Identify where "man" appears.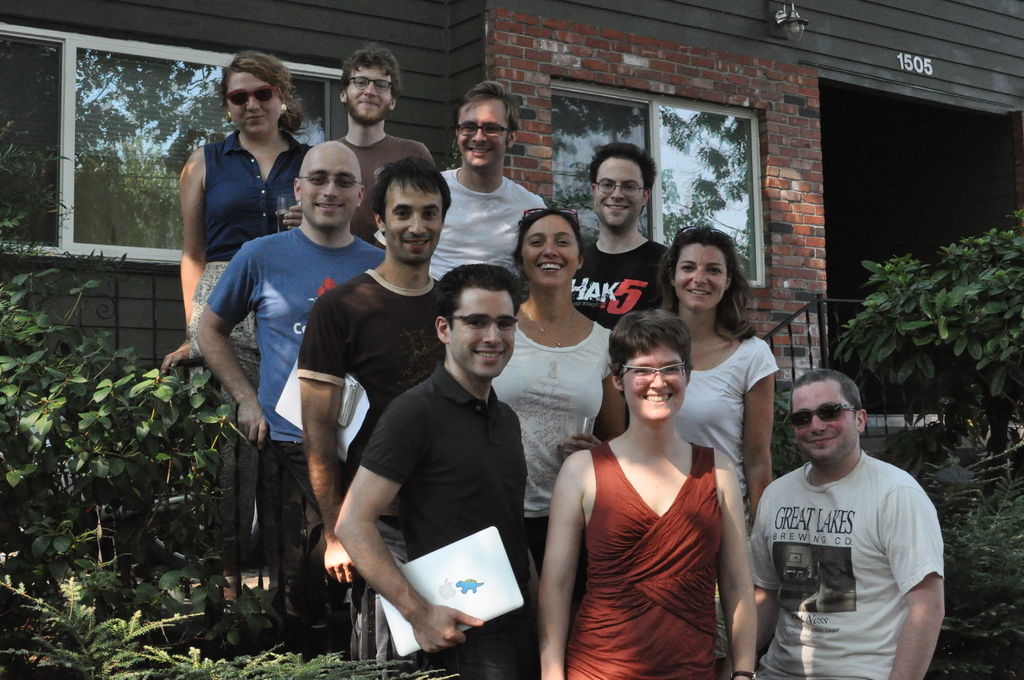
Appears at 186, 129, 392, 661.
